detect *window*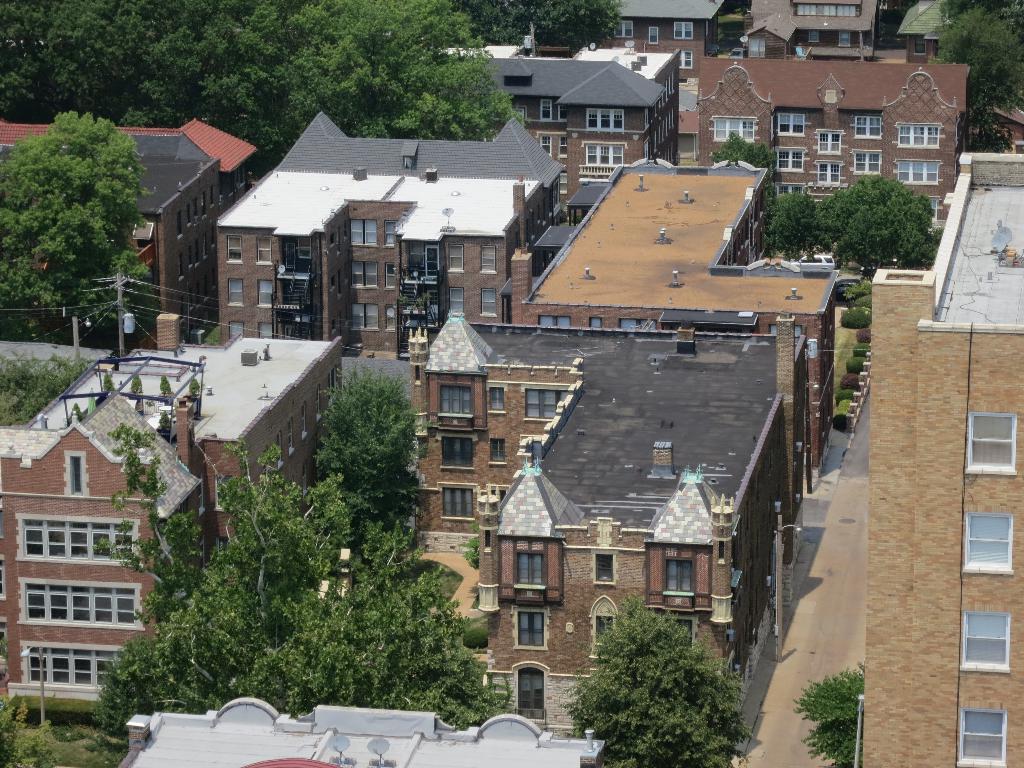
locate(779, 150, 804, 169)
